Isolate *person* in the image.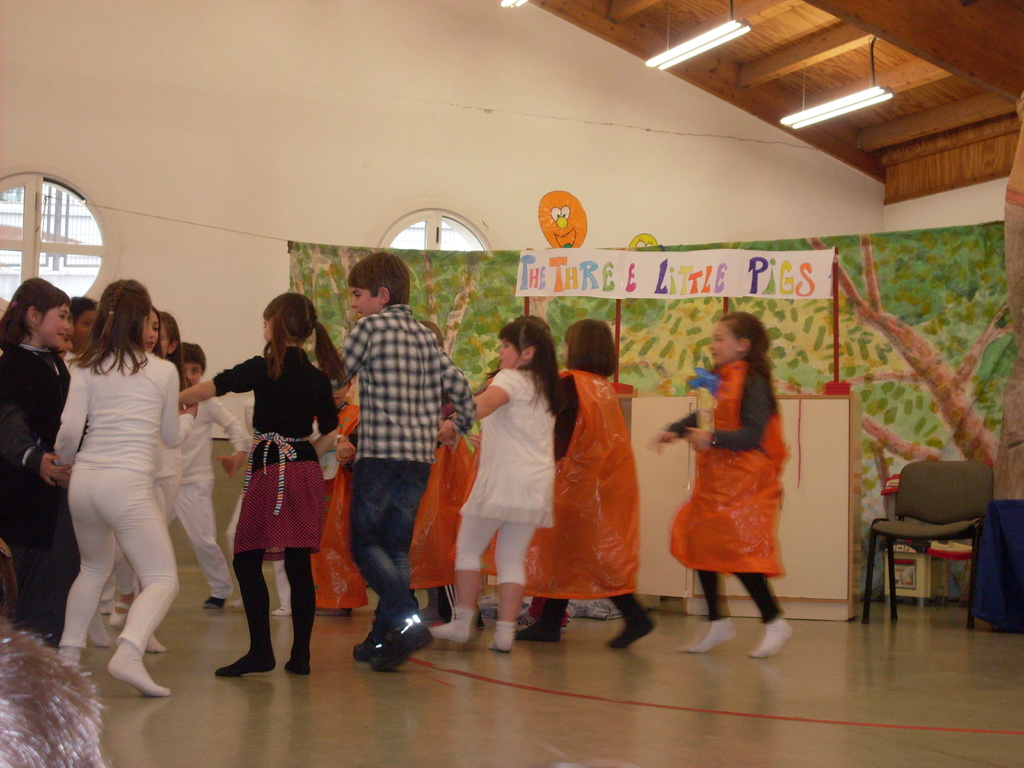
Isolated region: bbox=(516, 319, 657, 648).
